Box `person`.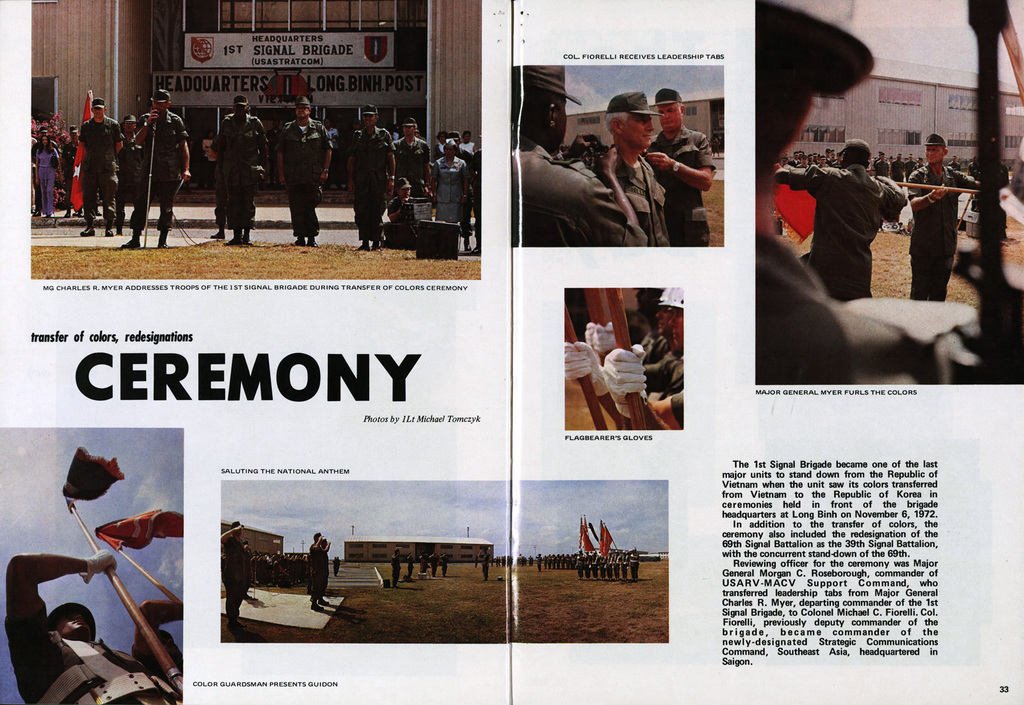
<bbox>643, 85, 717, 247</bbox>.
